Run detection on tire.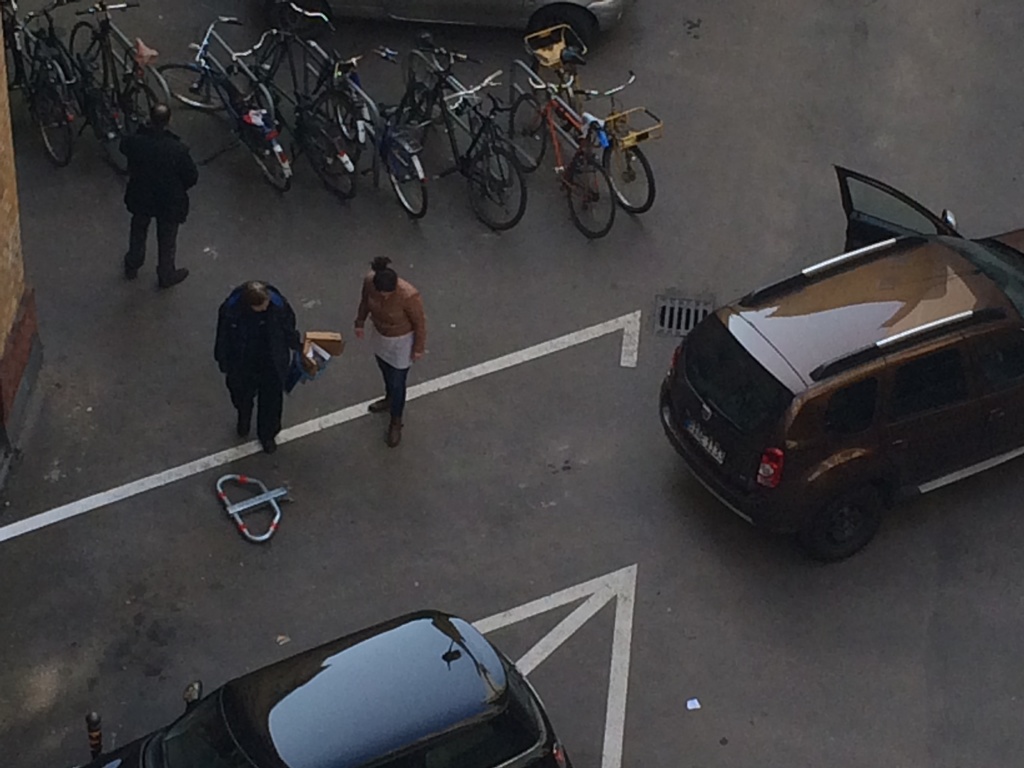
Result: <region>303, 131, 361, 196</region>.
